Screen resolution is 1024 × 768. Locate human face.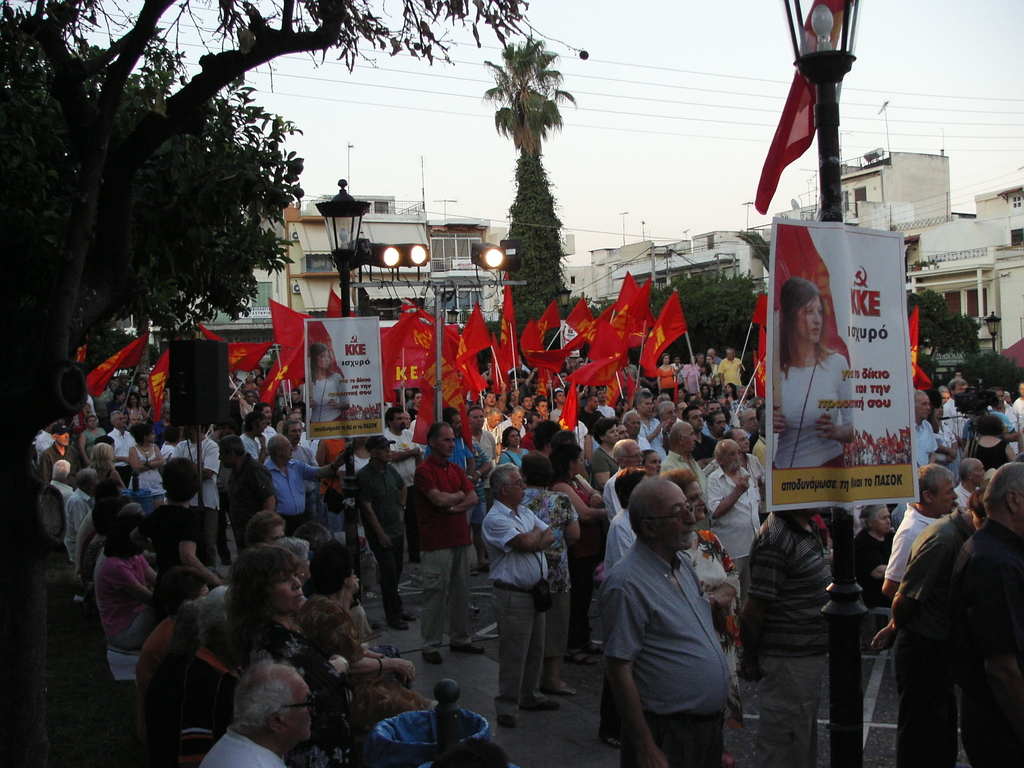
(285,689,314,738).
